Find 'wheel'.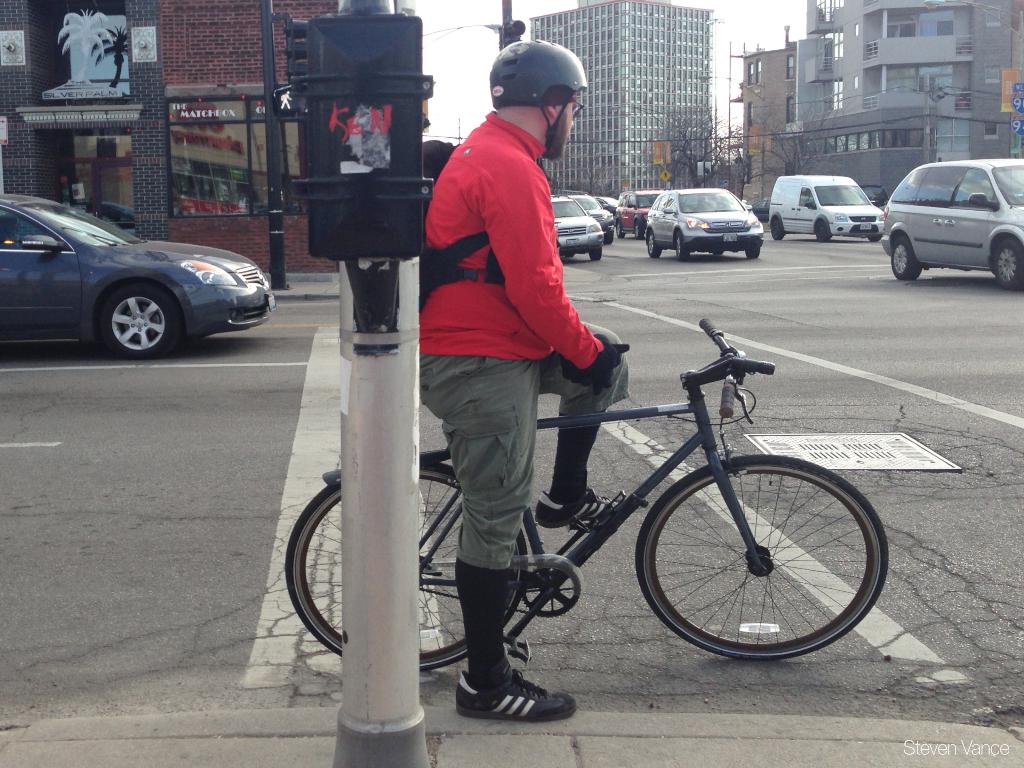
bbox(101, 283, 180, 357).
